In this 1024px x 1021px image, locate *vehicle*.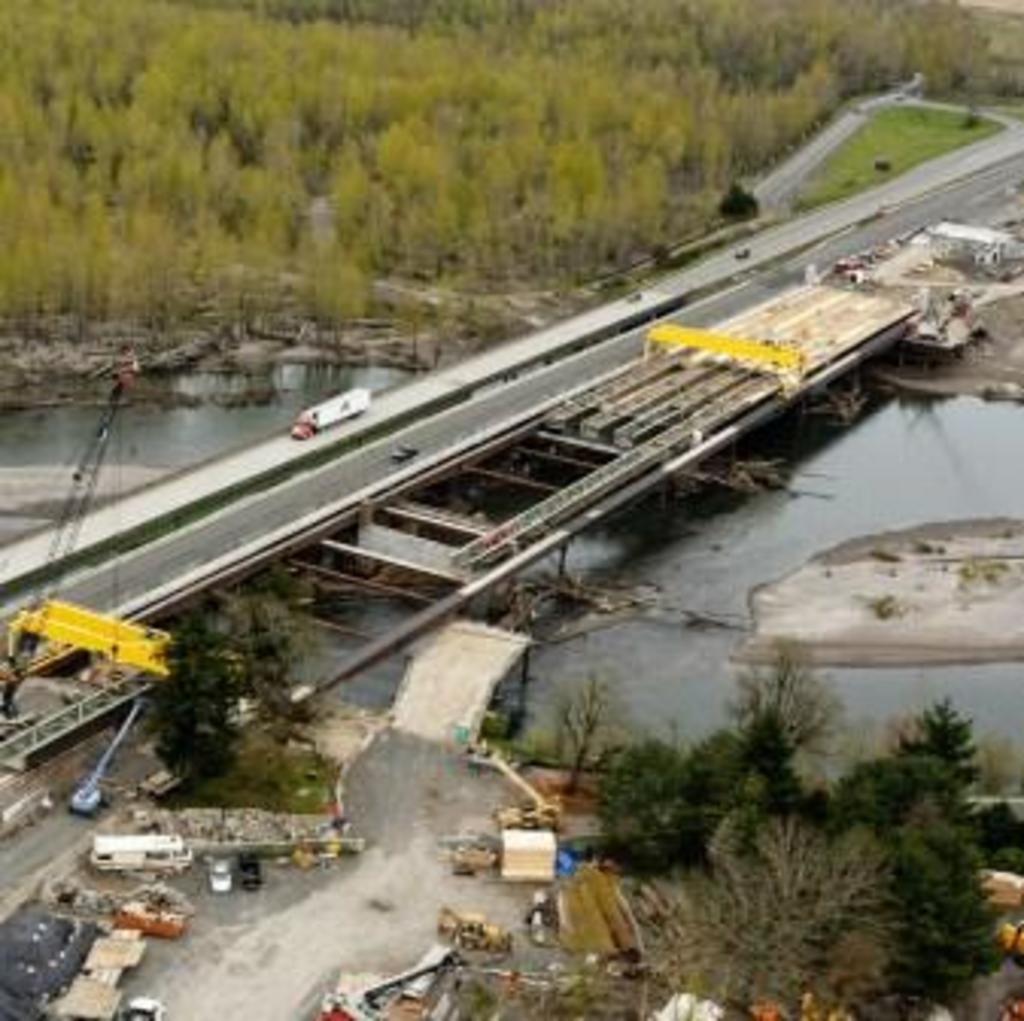
Bounding box: Rect(6, 896, 97, 1006).
